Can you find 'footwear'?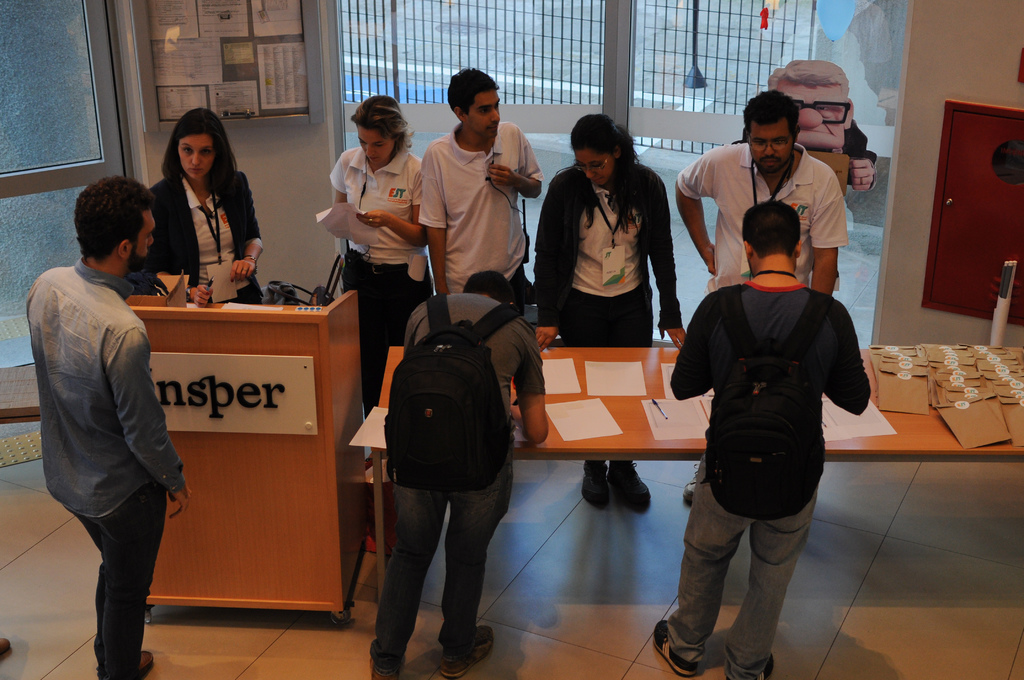
Yes, bounding box: crop(444, 628, 496, 679).
